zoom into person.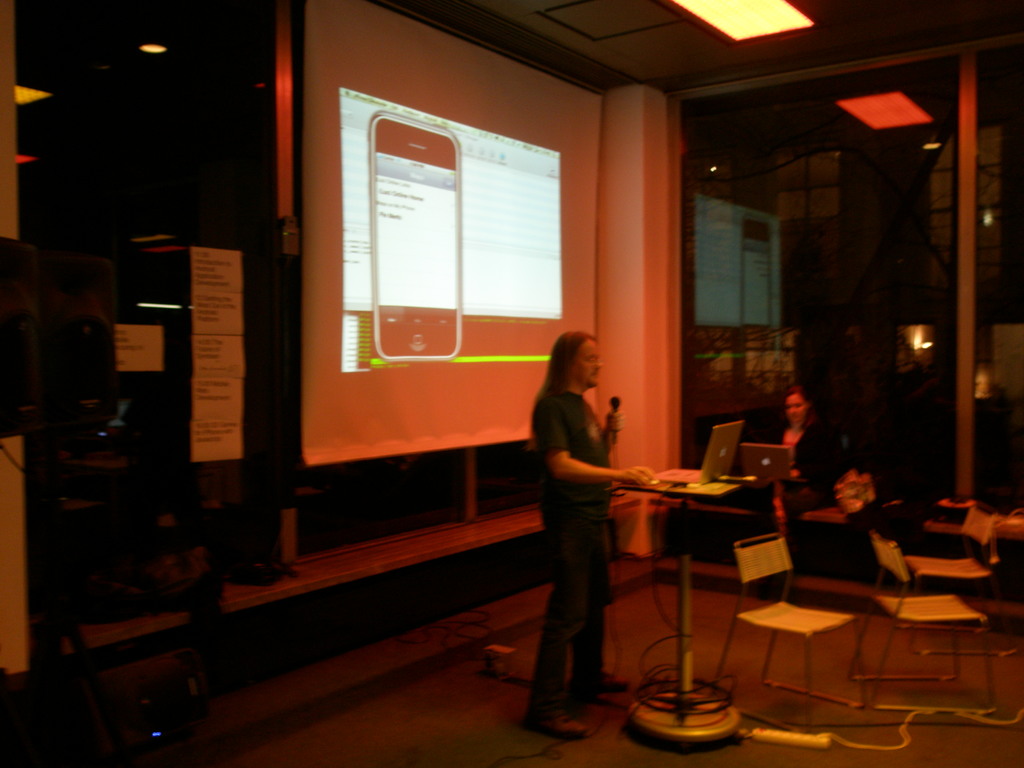
Zoom target: (x1=524, y1=295, x2=643, y2=733).
